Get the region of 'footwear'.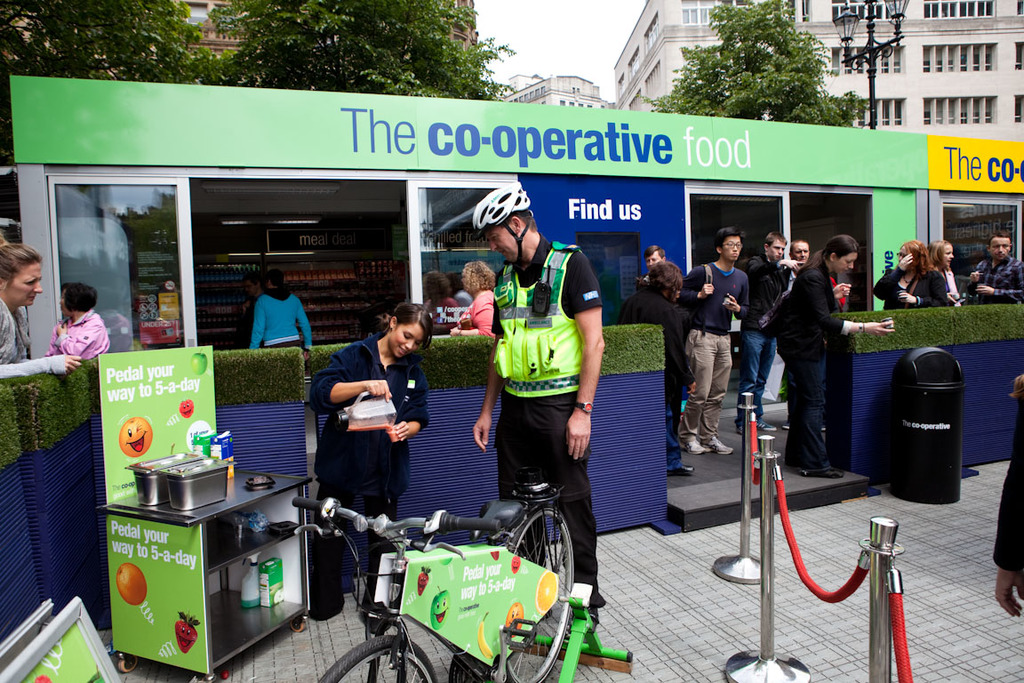
detection(787, 468, 824, 475).
